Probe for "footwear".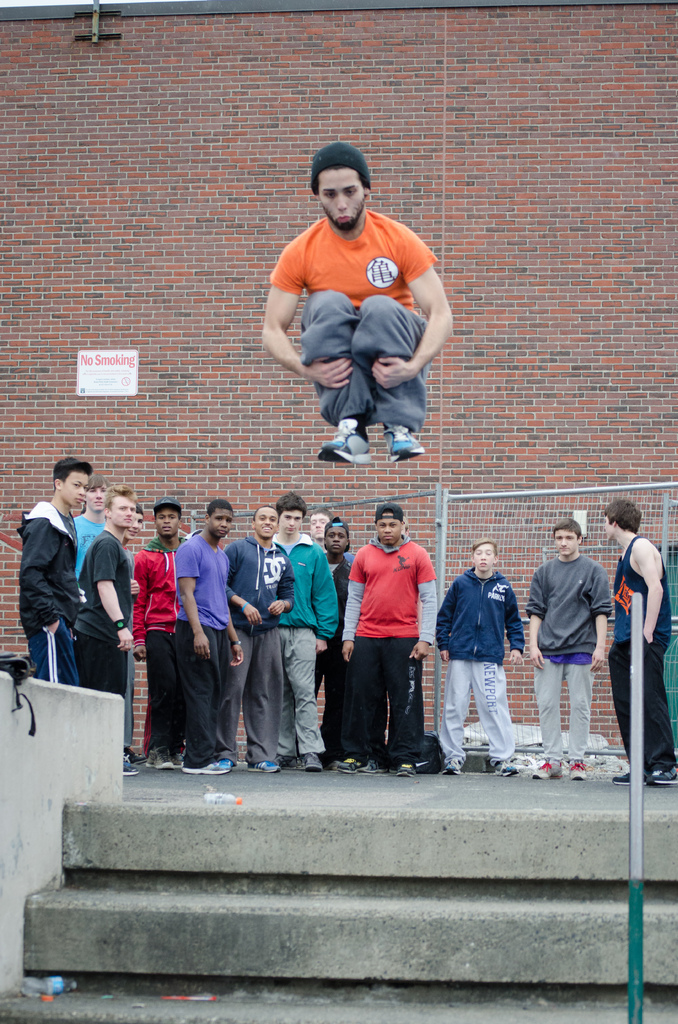
Probe result: 382,417,427,468.
